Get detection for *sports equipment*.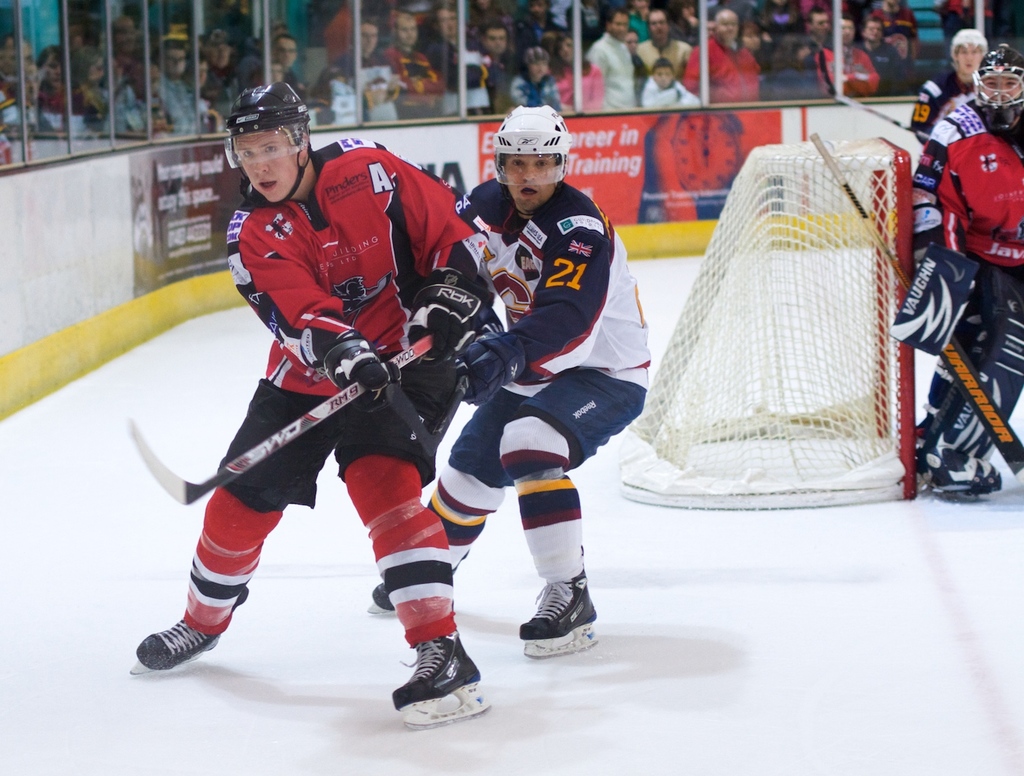
Detection: box=[832, 93, 927, 137].
